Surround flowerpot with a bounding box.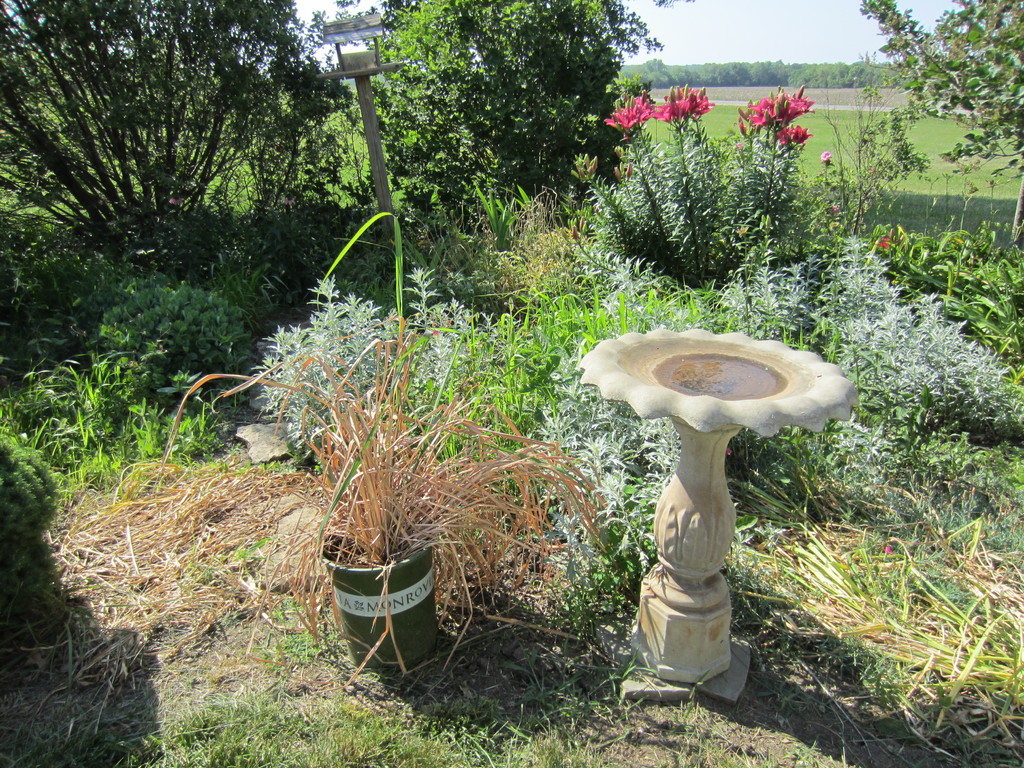
(left=321, top=533, right=442, bottom=668).
